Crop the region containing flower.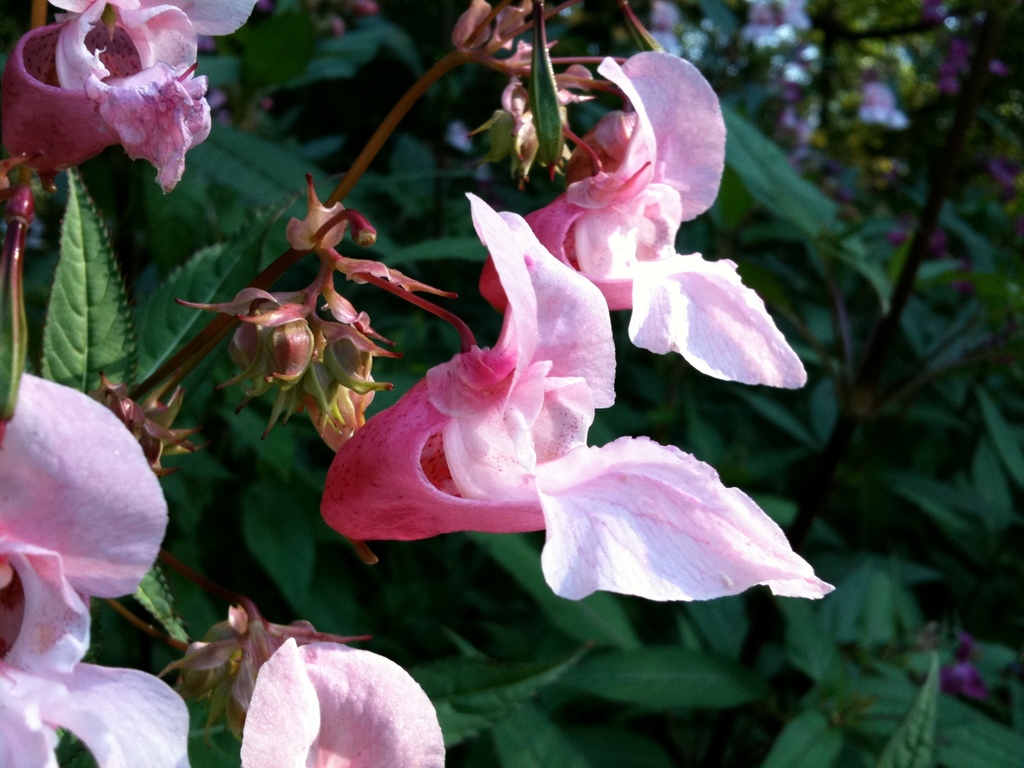
Crop region: (235,604,448,767).
